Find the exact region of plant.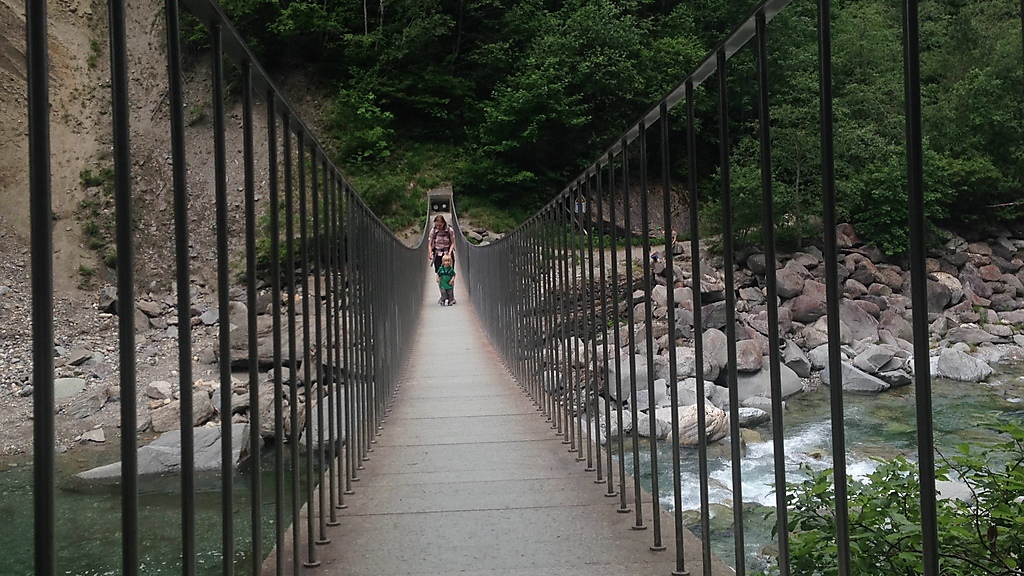
Exact region: [328, 88, 405, 165].
